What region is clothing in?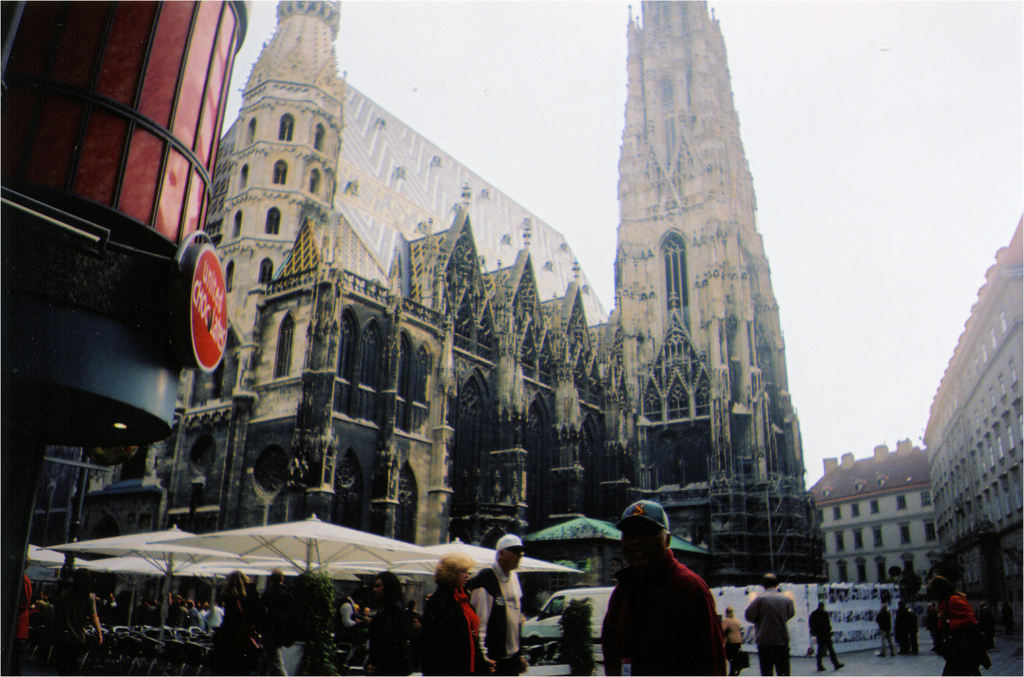
(x1=337, y1=603, x2=356, y2=627).
